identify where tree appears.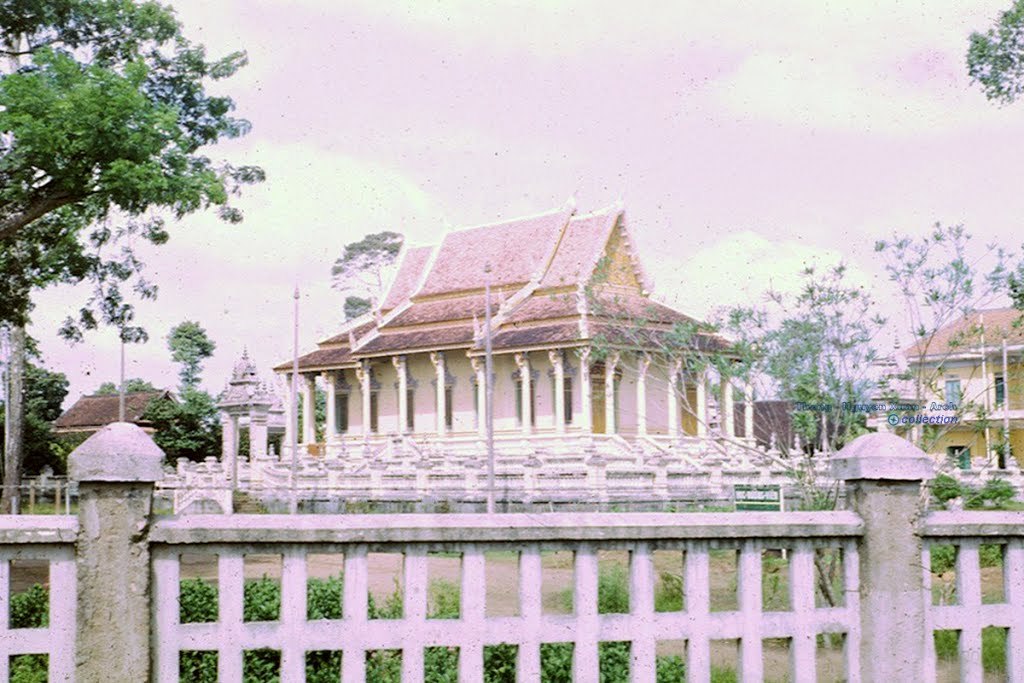
Appears at 0, 0, 259, 423.
